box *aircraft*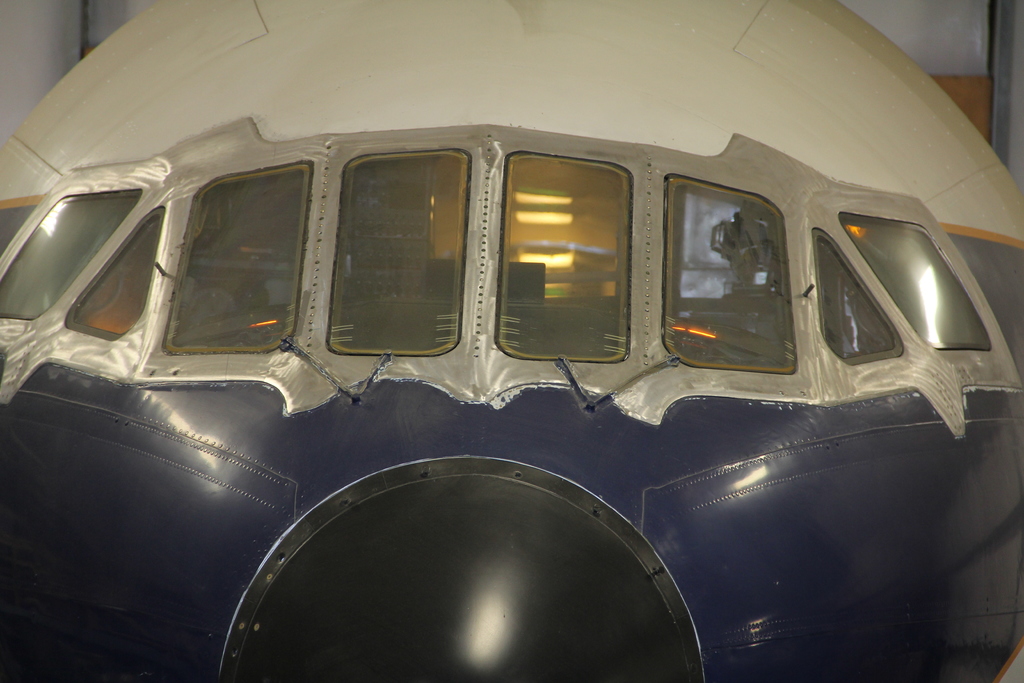
Rect(0, 10, 1023, 682)
